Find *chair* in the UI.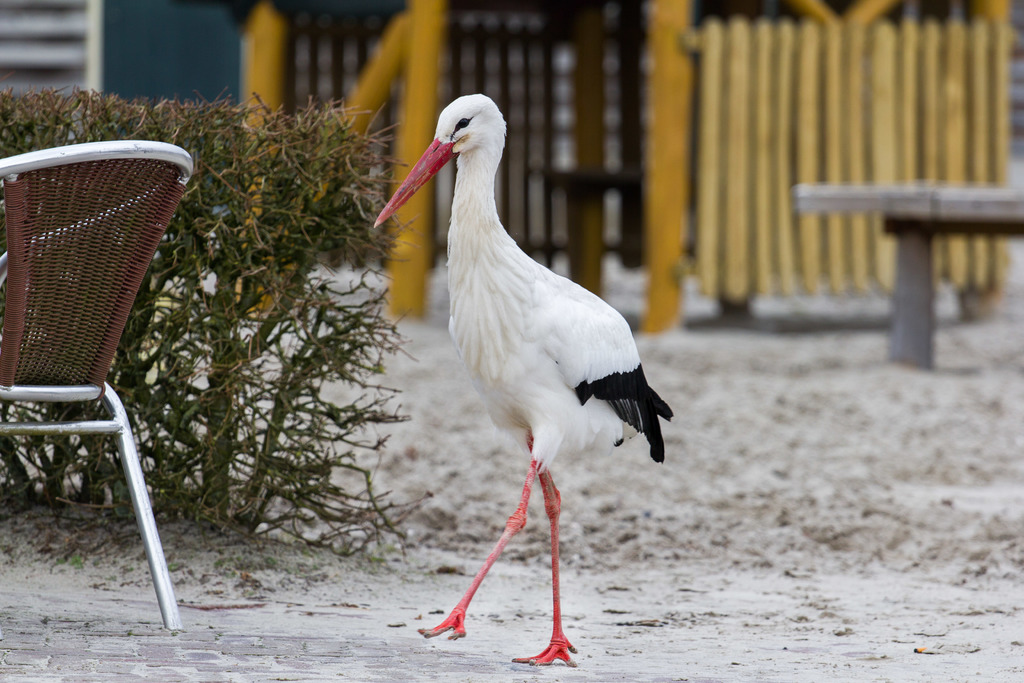
UI element at (left=0, top=142, right=205, bottom=625).
